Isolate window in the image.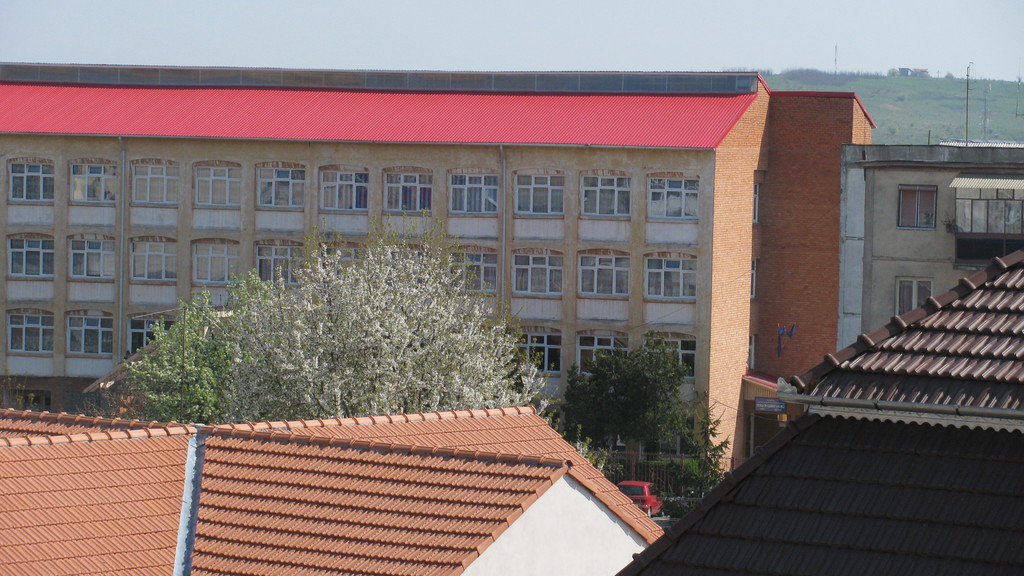
Isolated region: (636,333,699,384).
